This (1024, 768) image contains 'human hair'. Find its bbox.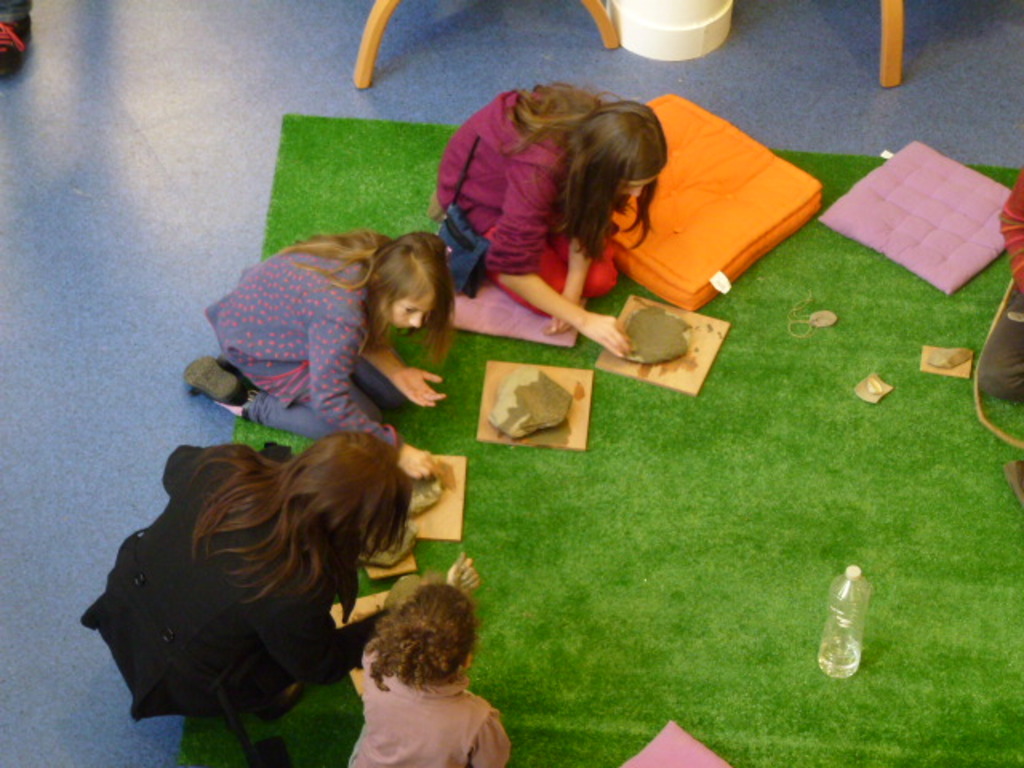
bbox=(186, 427, 413, 606).
